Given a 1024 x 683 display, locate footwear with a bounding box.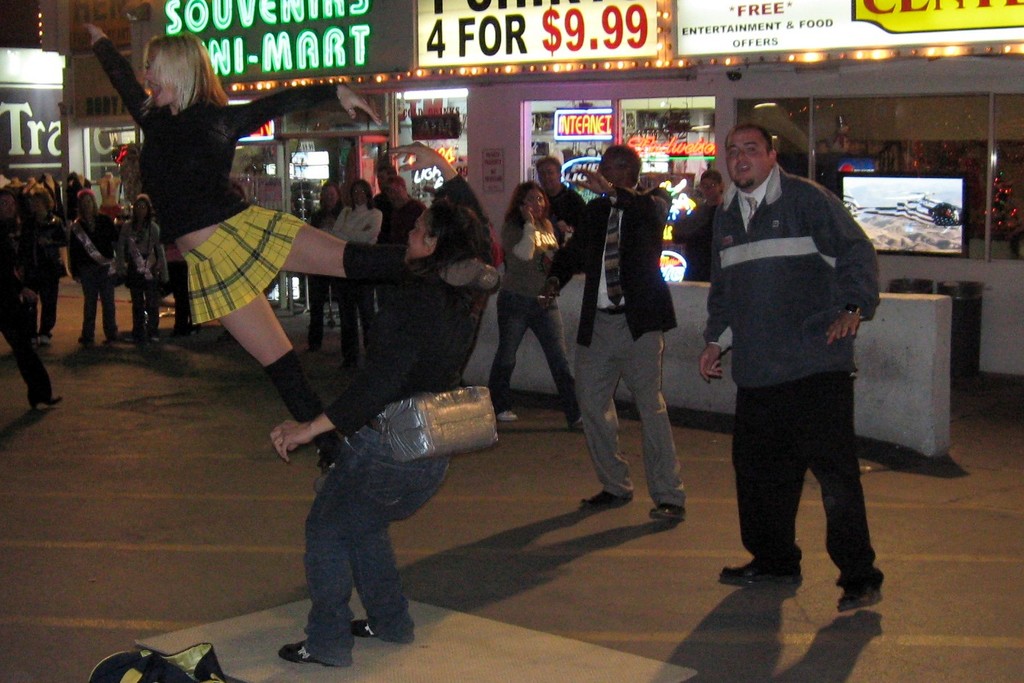
Located: 565 412 590 431.
